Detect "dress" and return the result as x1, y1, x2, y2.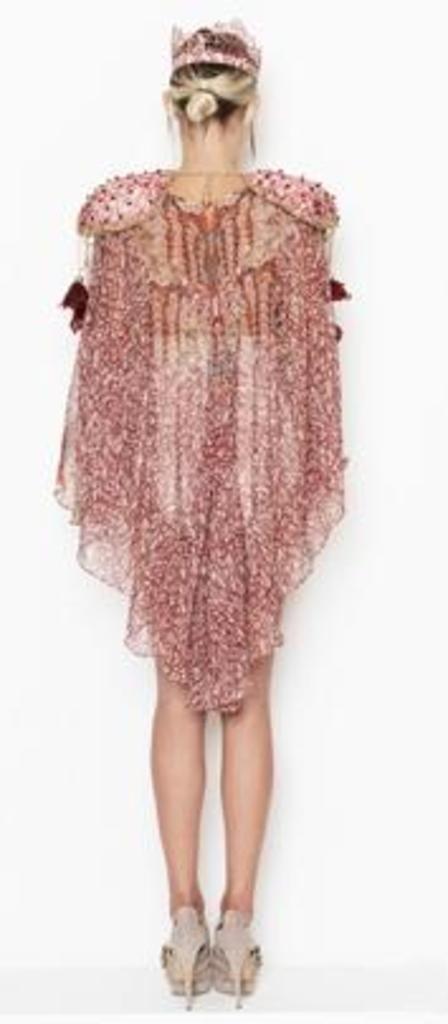
46, 164, 342, 713.
